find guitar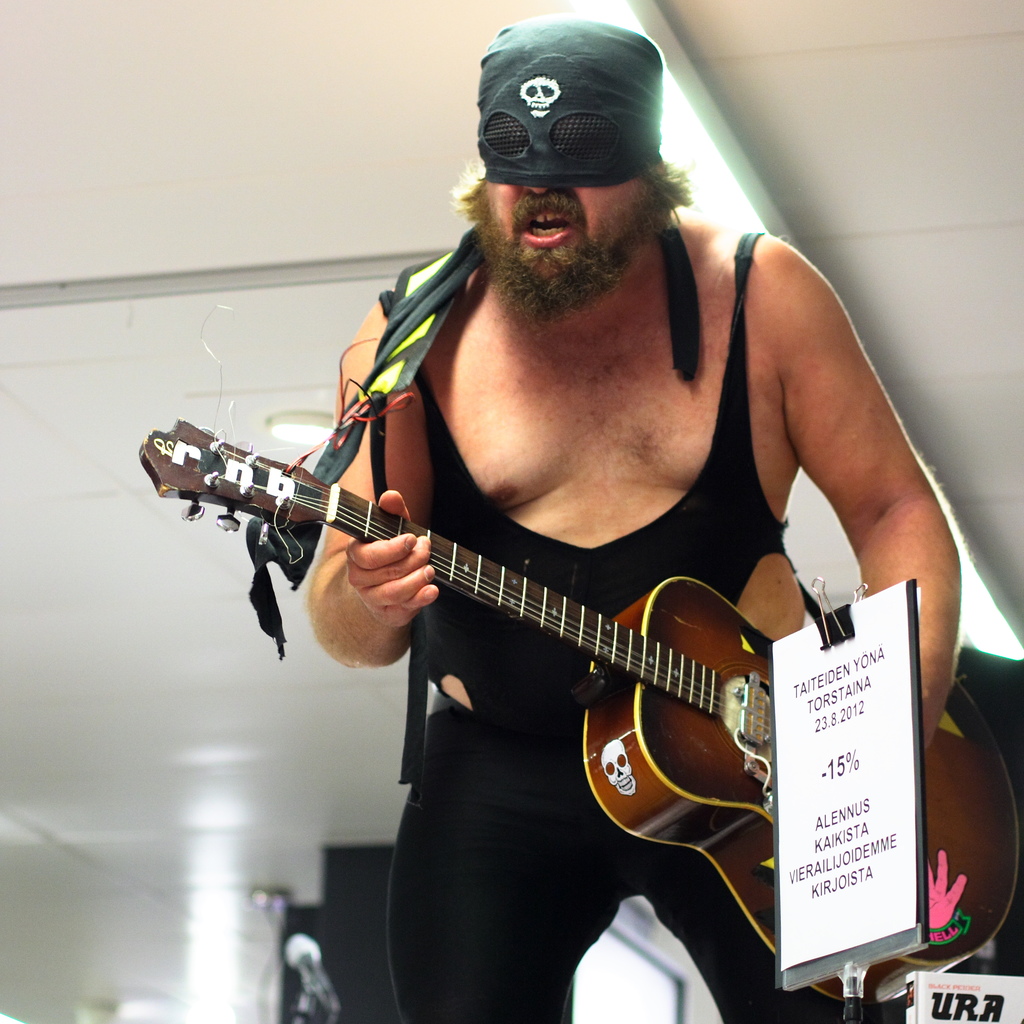
<box>139,418,1023,1005</box>
